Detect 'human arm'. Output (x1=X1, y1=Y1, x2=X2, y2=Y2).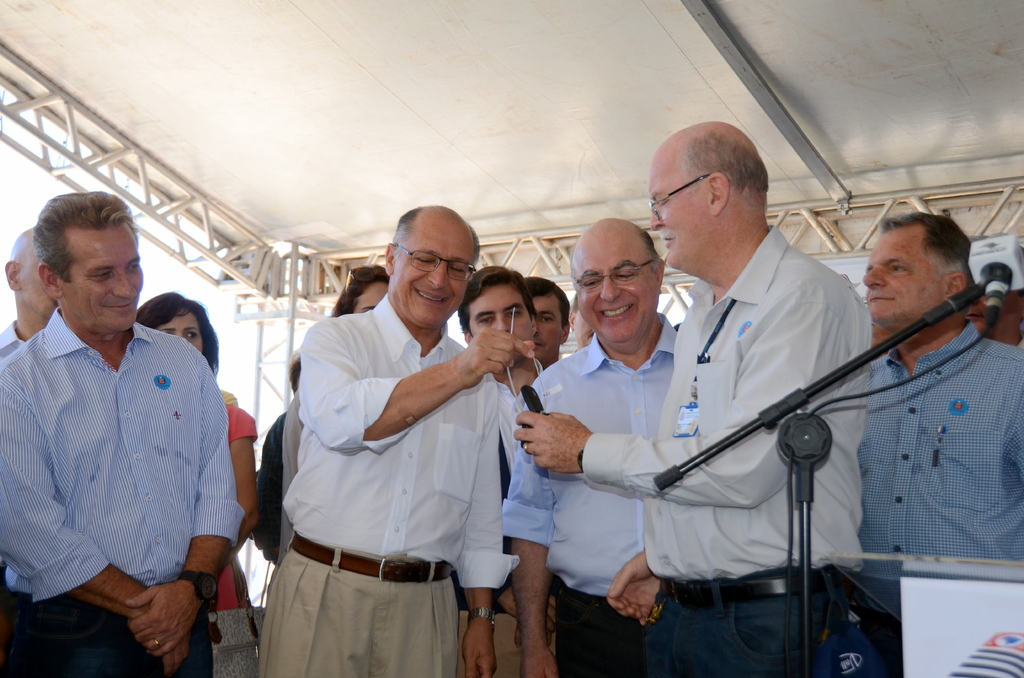
(x1=456, y1=371, x2=504, y2=677).
